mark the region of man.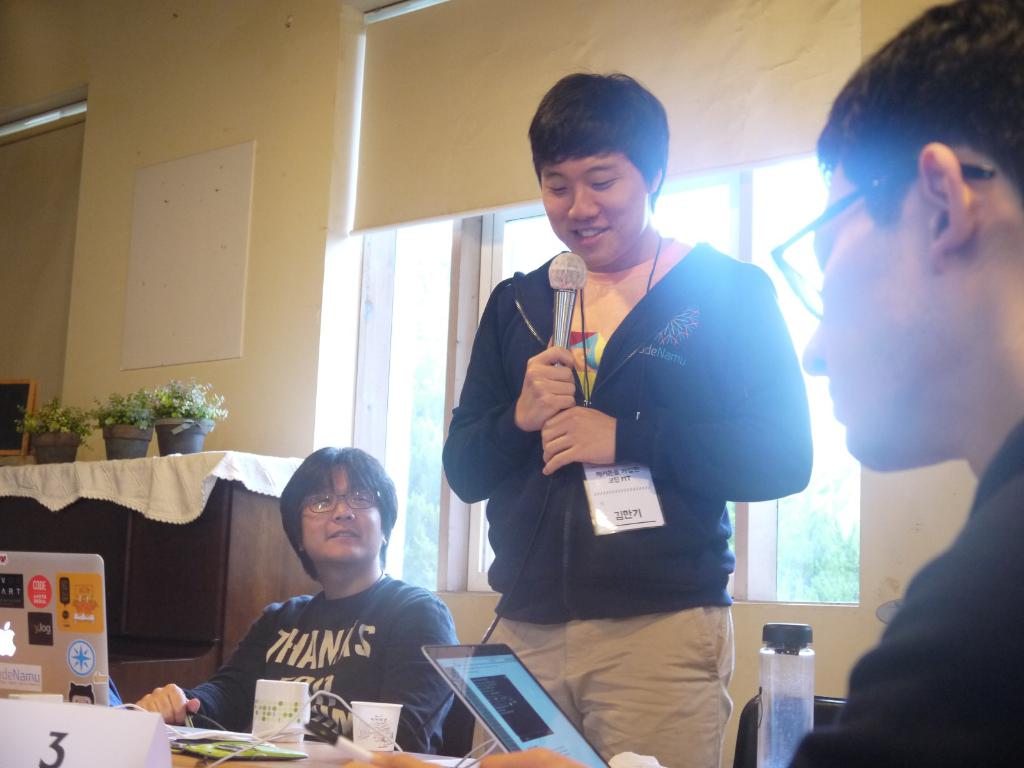
Region: 189:447:474:738.
